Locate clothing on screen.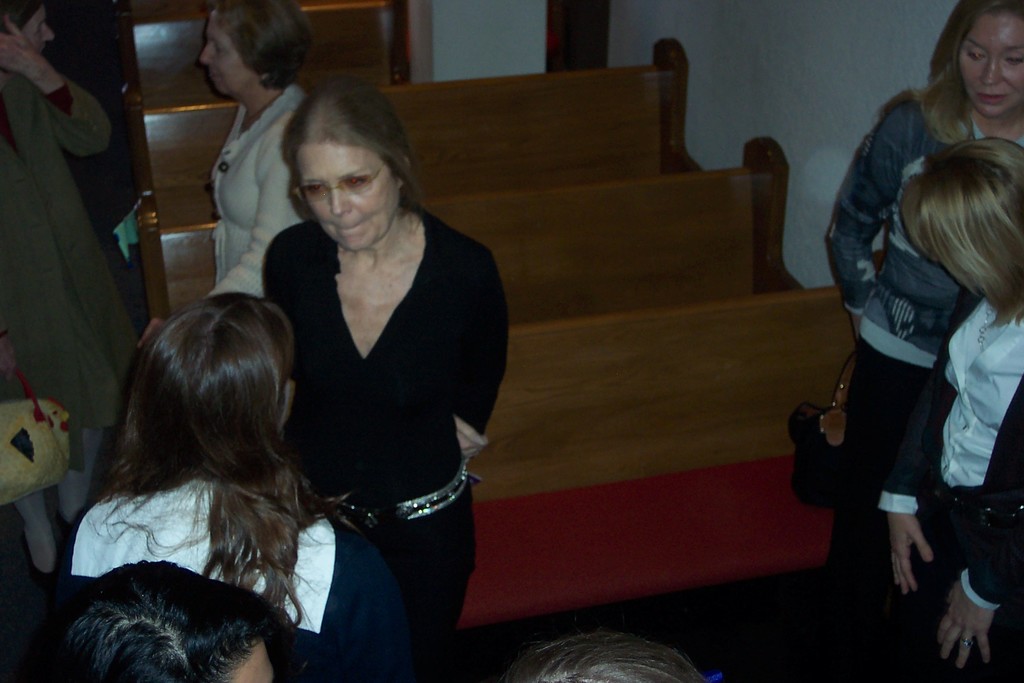
On screen at (877, 292, 1023, 682).
